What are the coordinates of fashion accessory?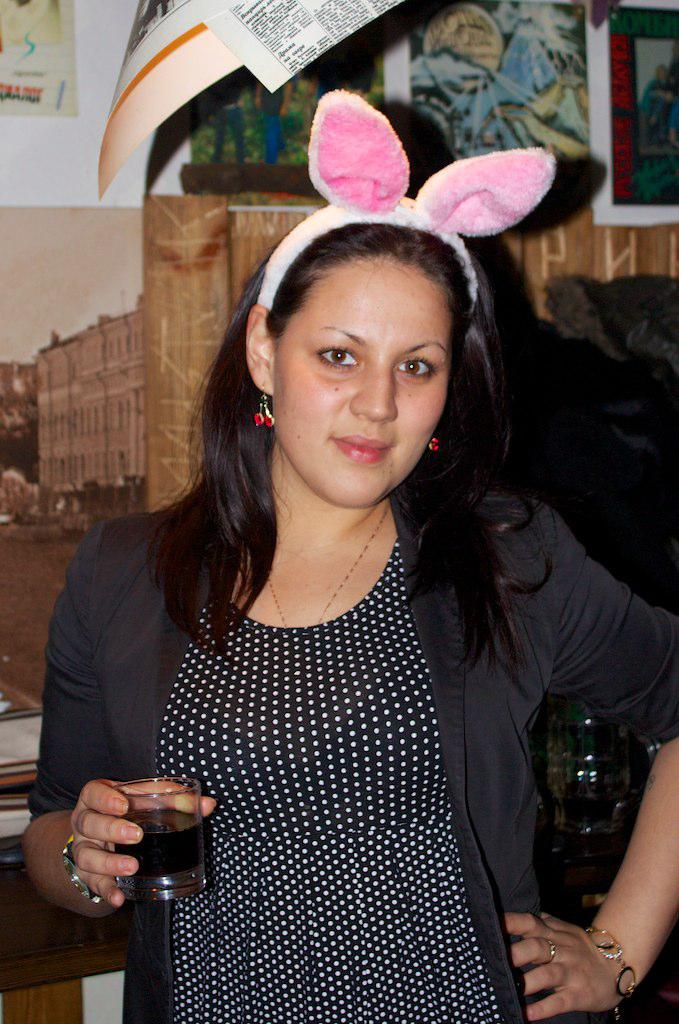
detection(427, 436, 440, 450).
